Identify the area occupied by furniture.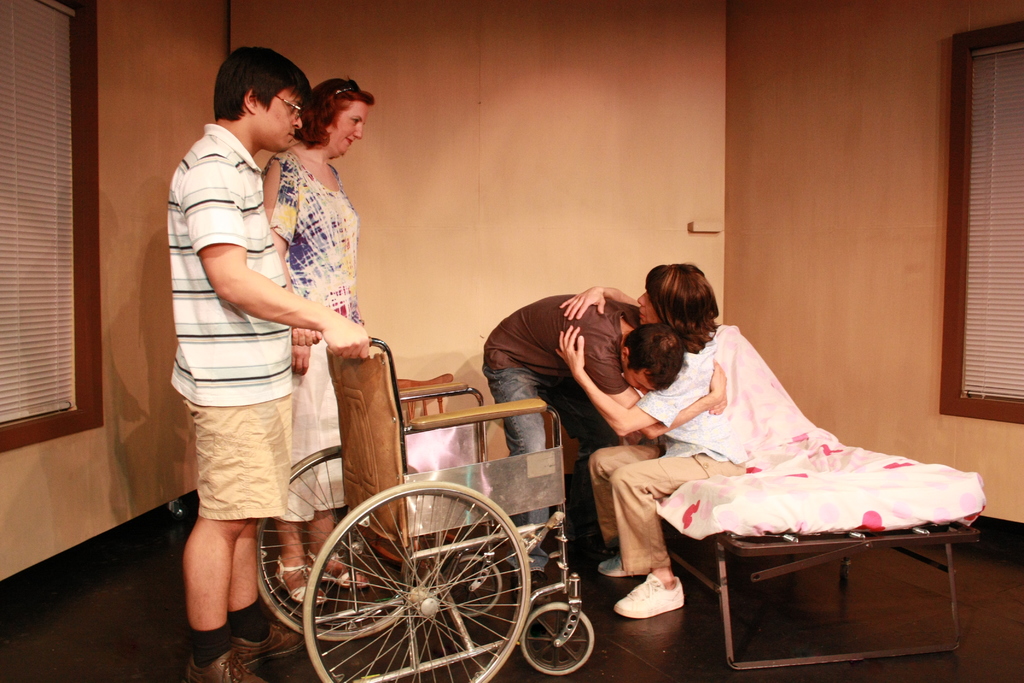
Area: {"x1": 655, "y1": 422, "x2": 985, "y2": 675}.
